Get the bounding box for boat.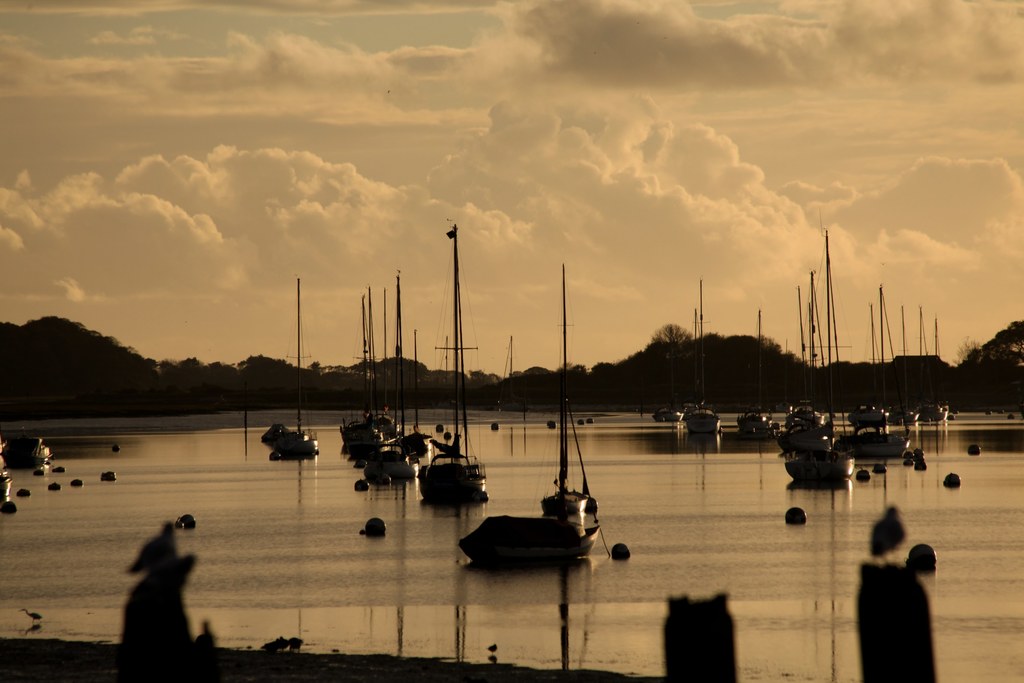
{"x1": 780, "y1": 276, "x2": 821, "y2": 448}.
